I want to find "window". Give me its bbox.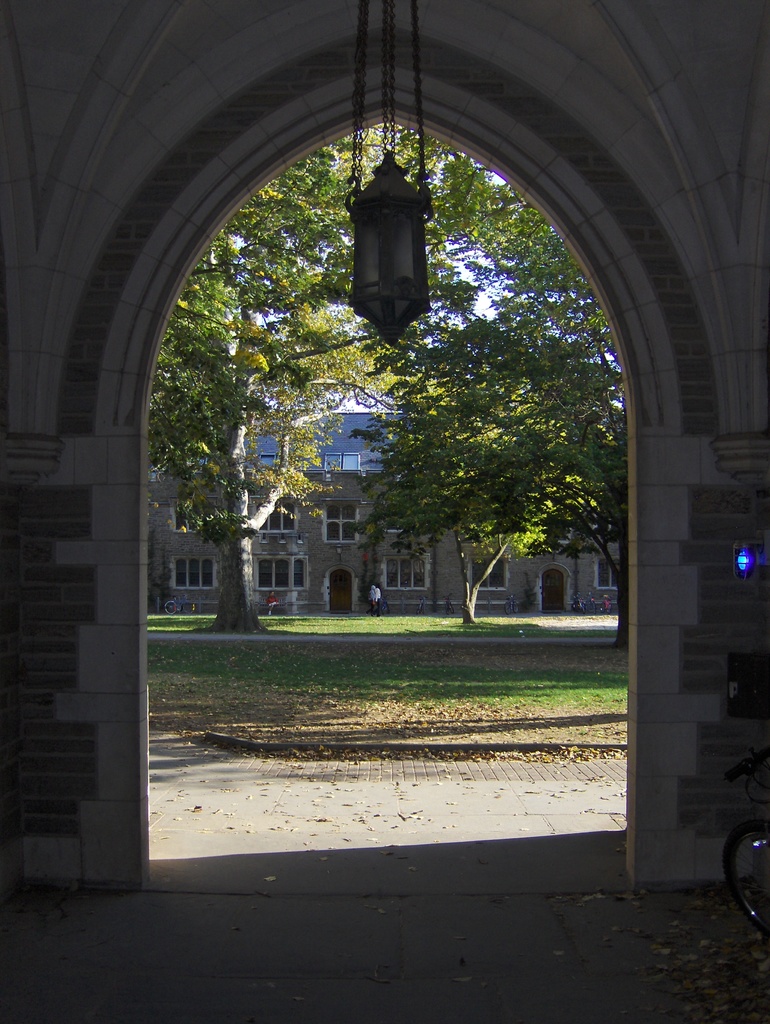
255/502/297/532.
